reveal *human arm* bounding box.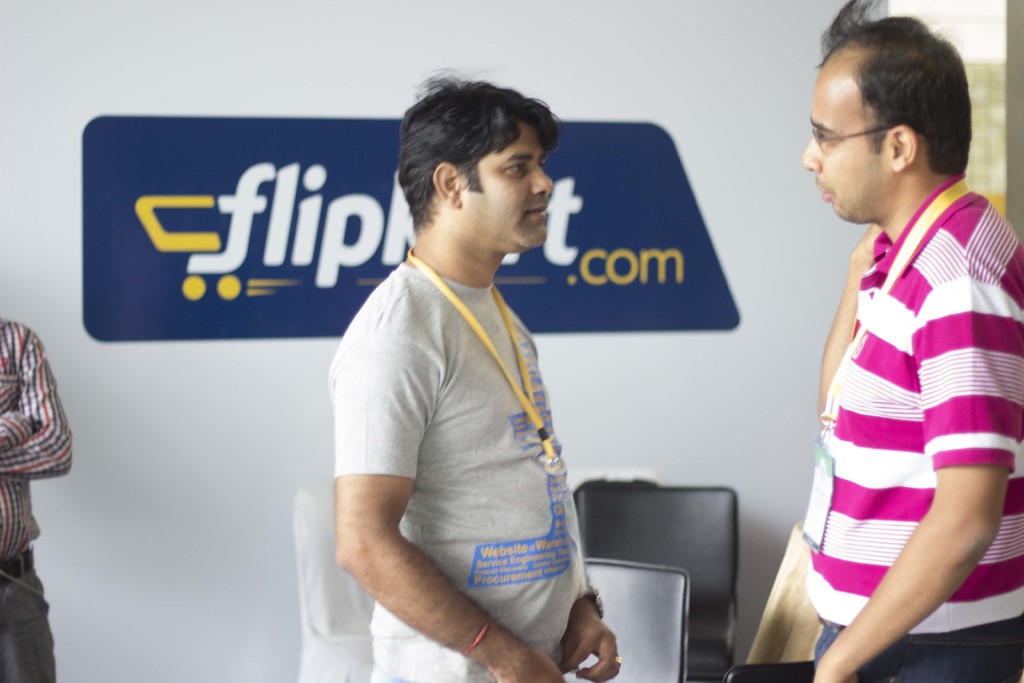
Revealed: left=0, top=404, right=42, bottom=469.
